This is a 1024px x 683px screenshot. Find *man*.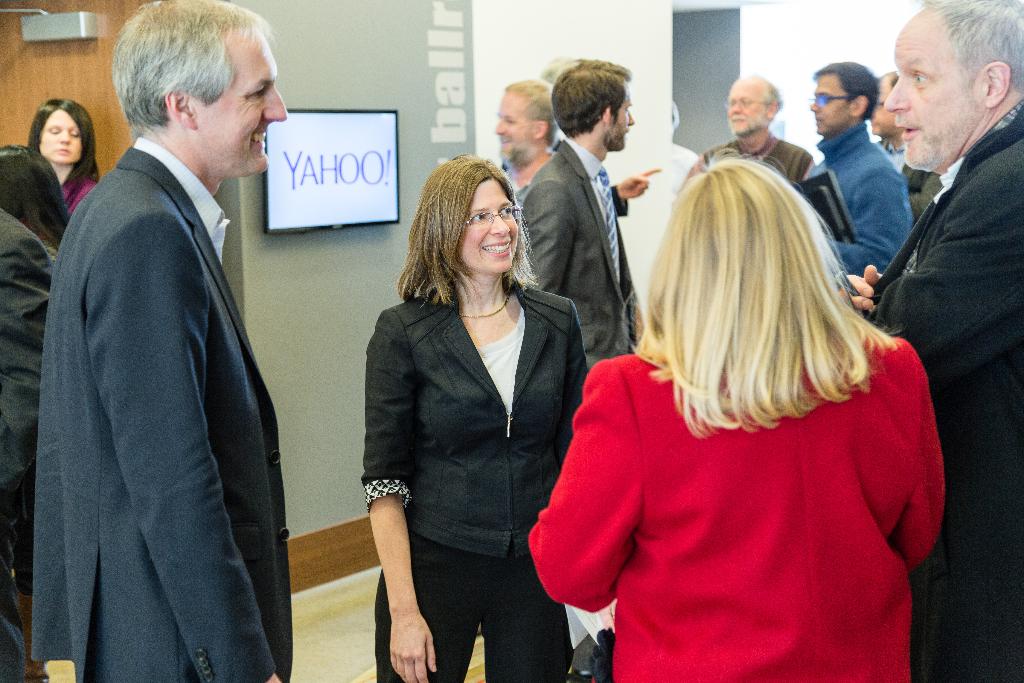
Bounding box: 29:0:294:682.
